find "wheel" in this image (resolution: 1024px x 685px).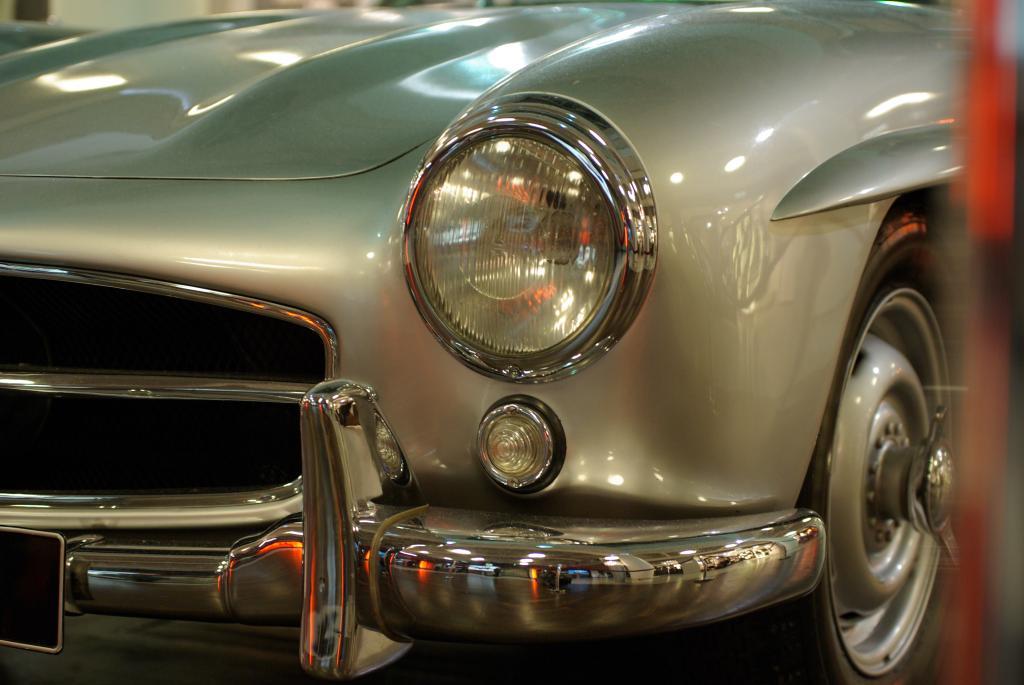
[726,210,973,684].
